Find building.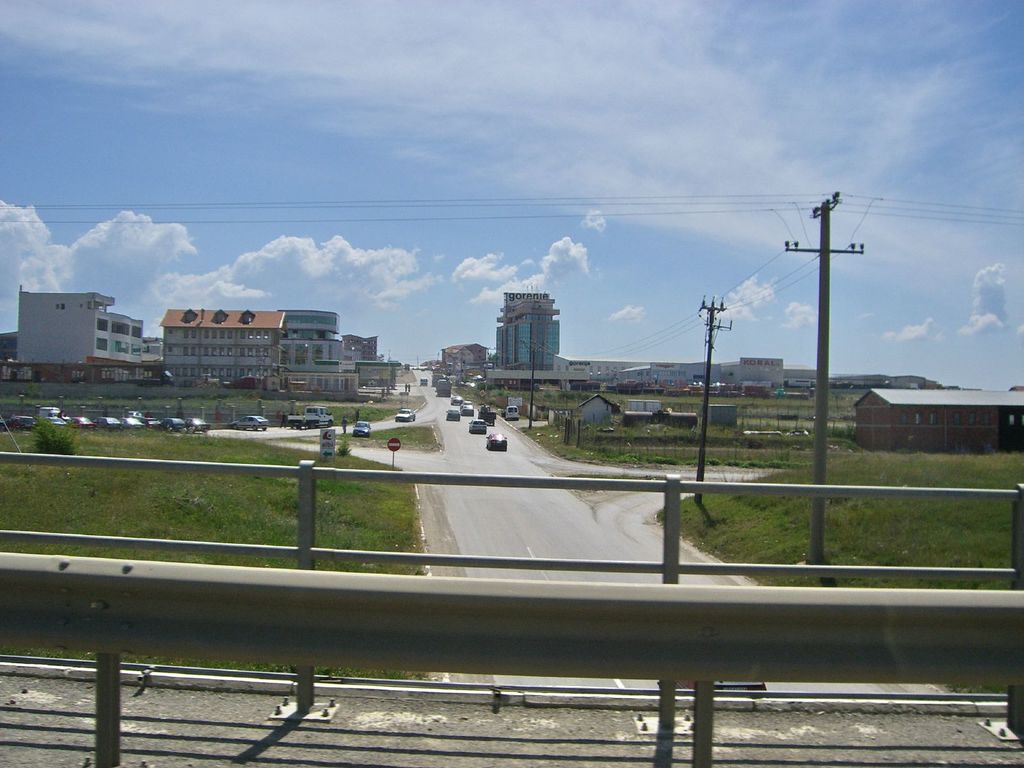
<box>15,287,143,362</box>.
